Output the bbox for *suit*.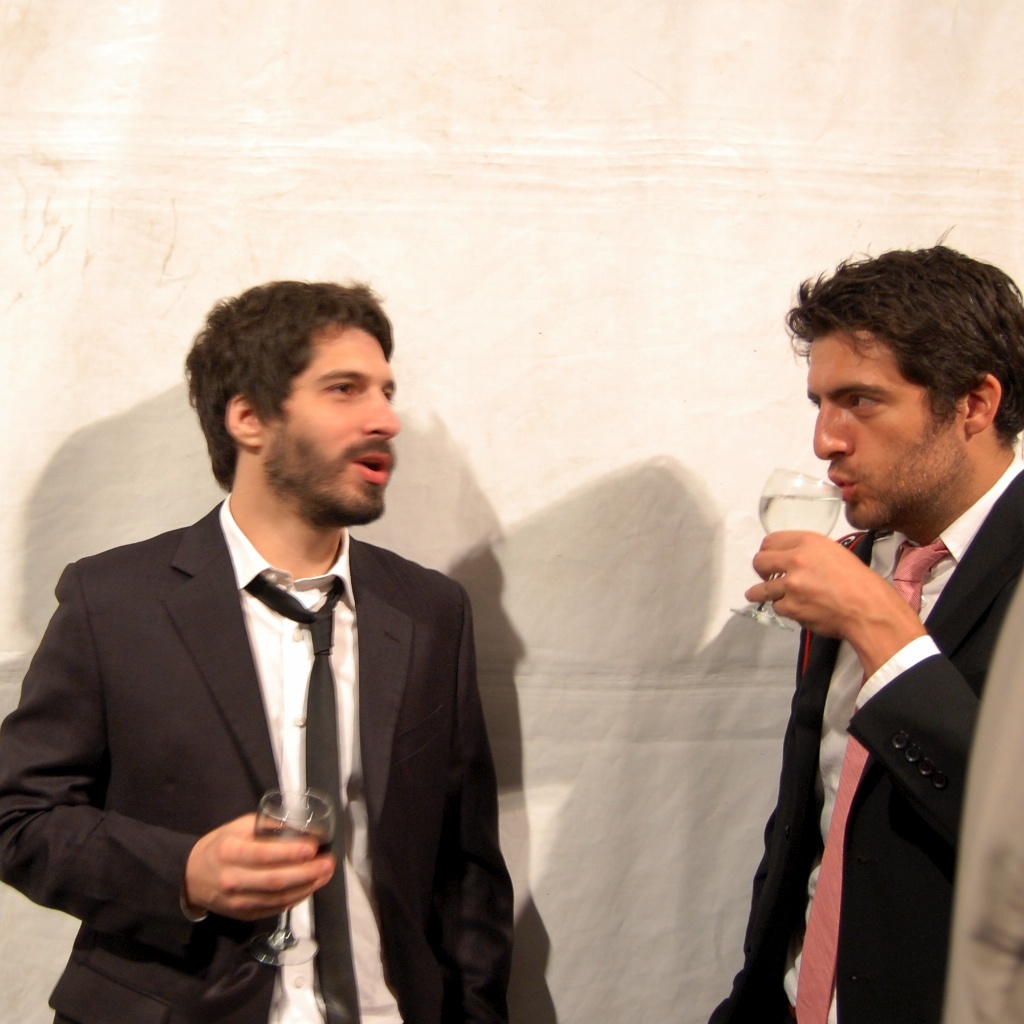
pyautogui.locateOnScreen(719, 476, 1023, 1023).
